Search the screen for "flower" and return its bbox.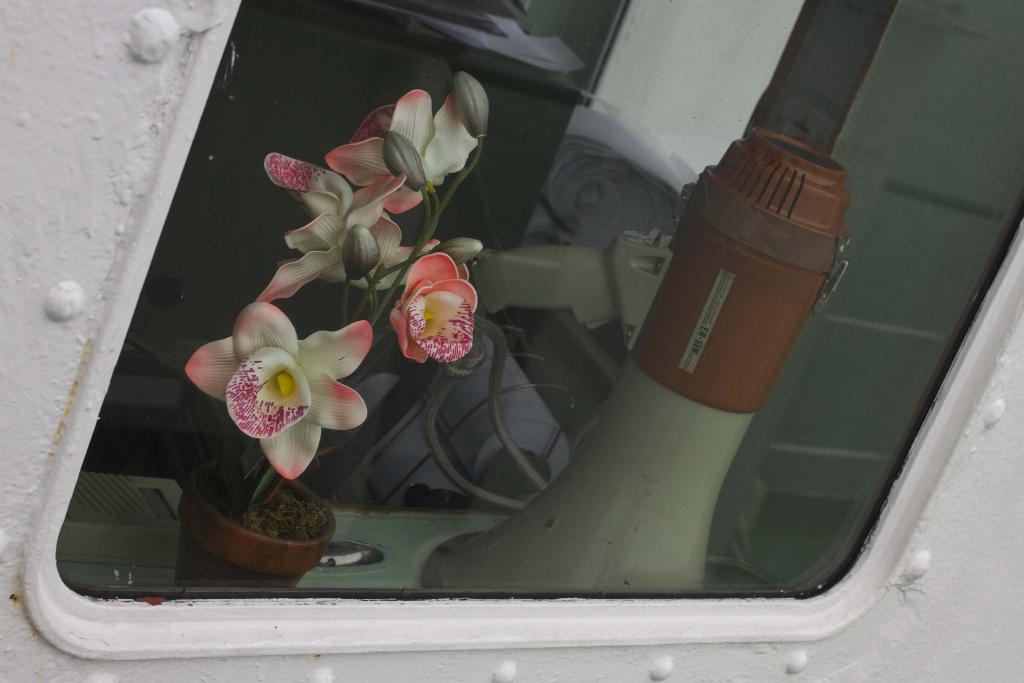
Found: box=[268, 106, 484, 295].
